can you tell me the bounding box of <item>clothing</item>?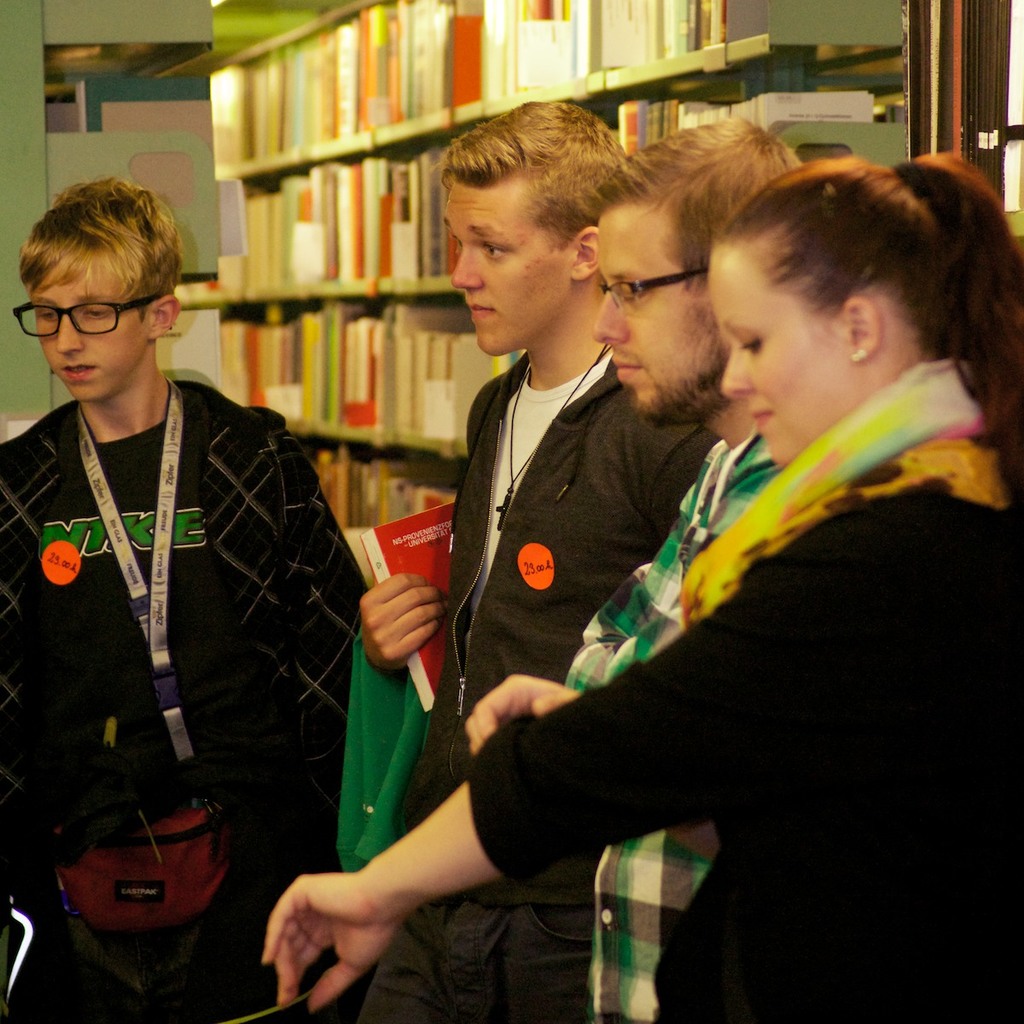
[0,381,375,1023].
